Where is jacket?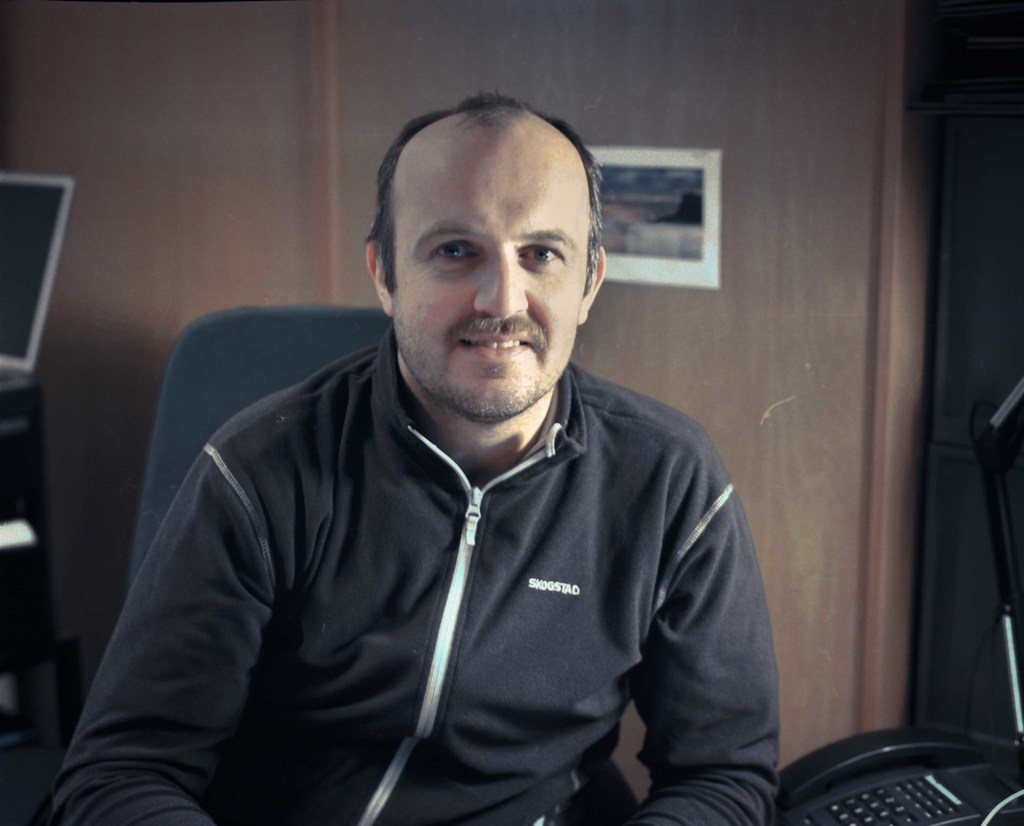
BBox(51, 320, 784, 818).
